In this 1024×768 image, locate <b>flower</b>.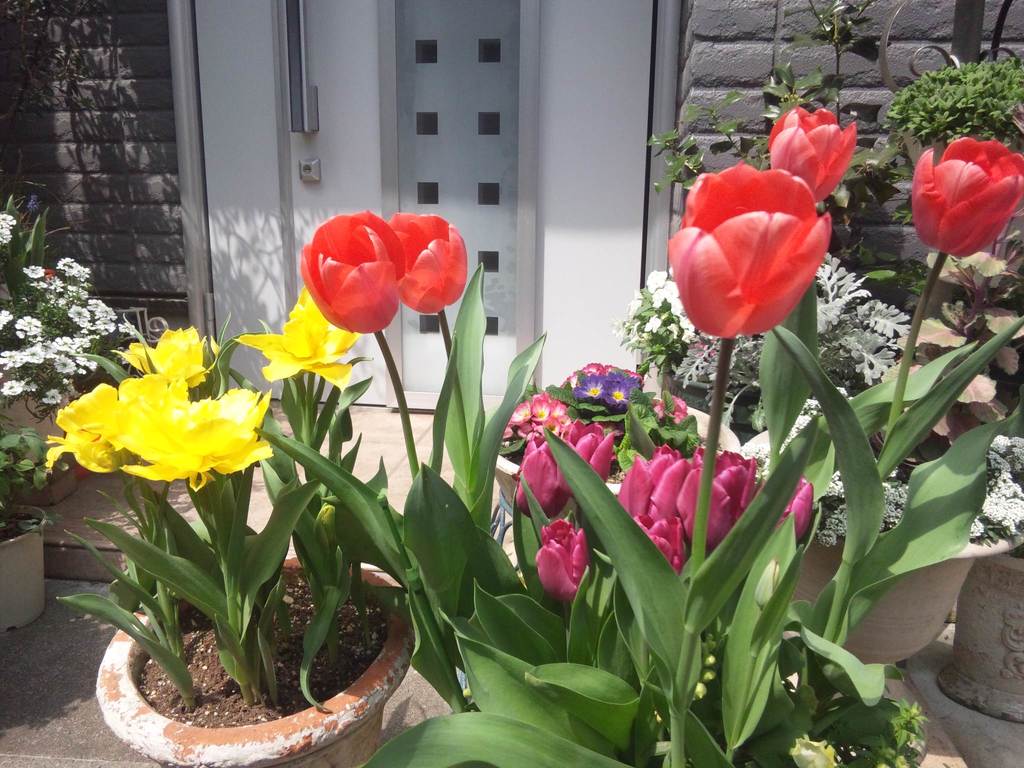
Bounding box: bbox=[117, 325, 218, 386].
